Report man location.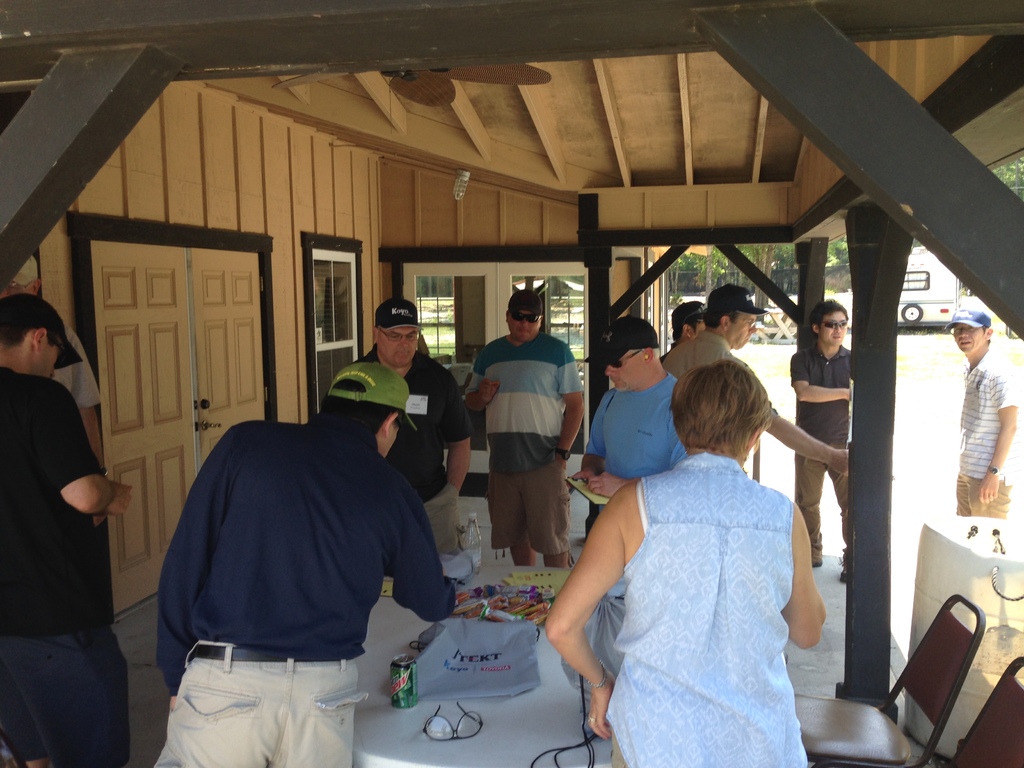
Report: {"x1": 787, "y1": 300, "x2": 860, "y2": 581}.
